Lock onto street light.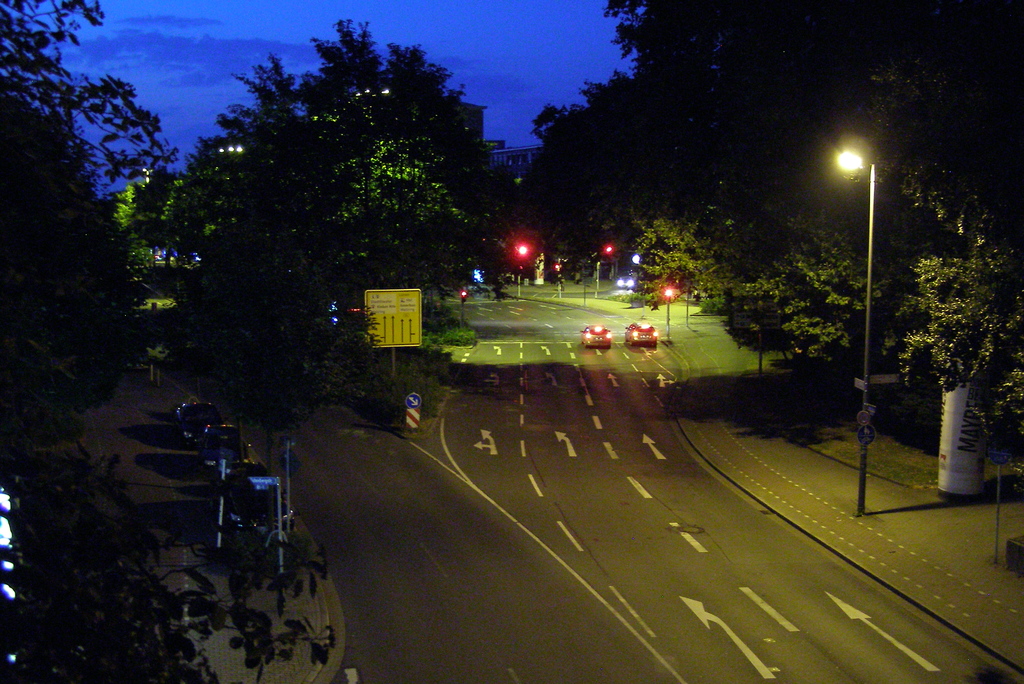
Locked: (left=596, top=243, right=617, bottom=300).
